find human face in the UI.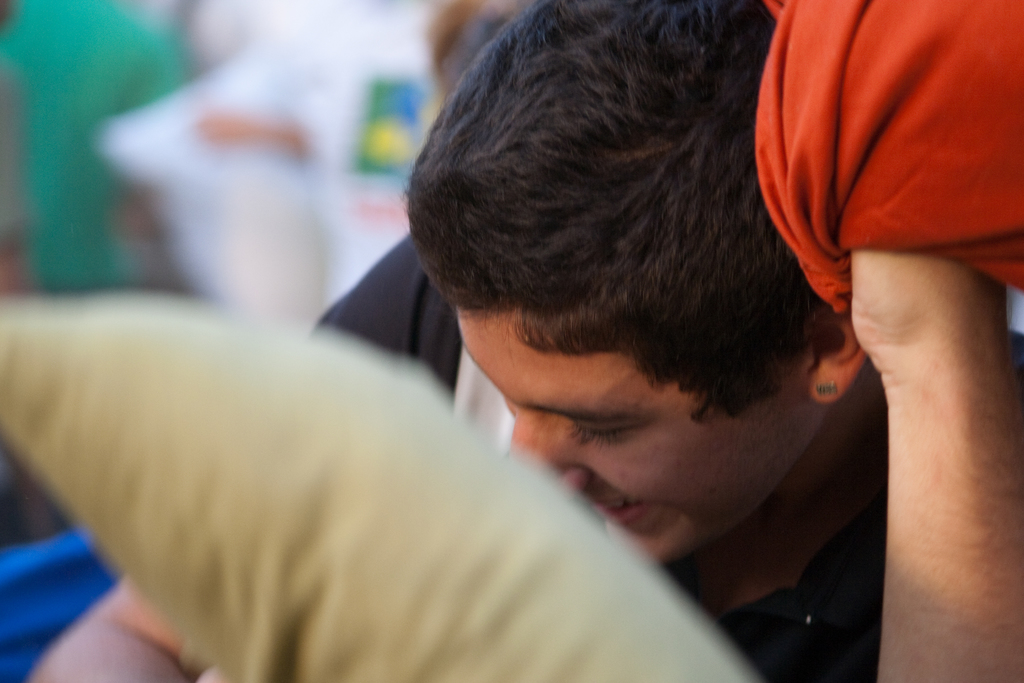
UI element at box=[457, 309, 827, 563].
